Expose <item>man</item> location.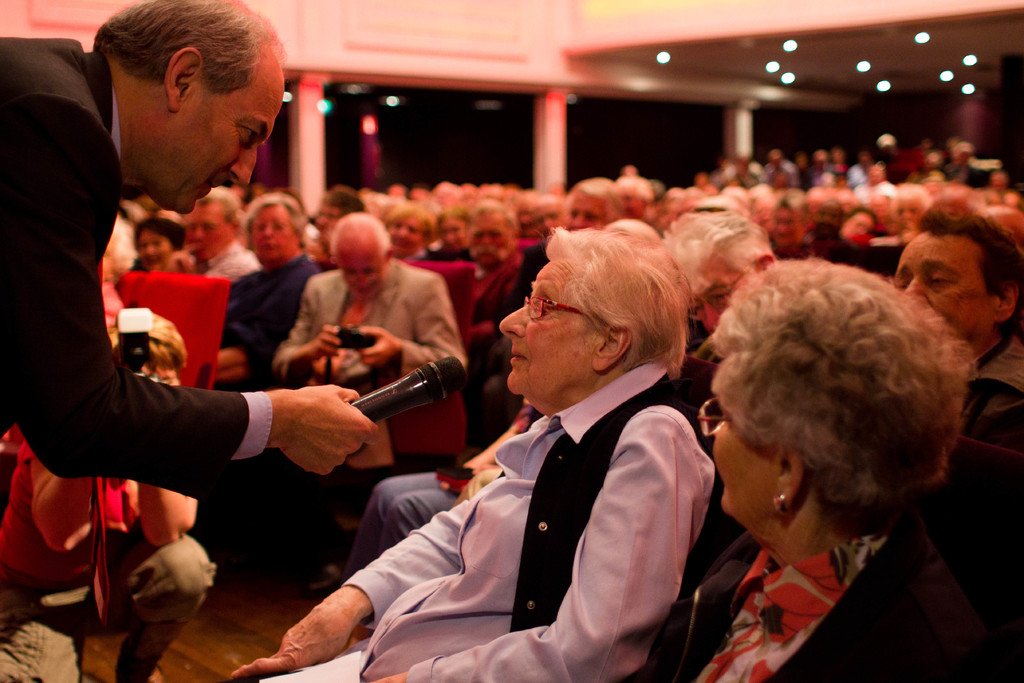
Exposed at crop(150, 188, 259, 306).
